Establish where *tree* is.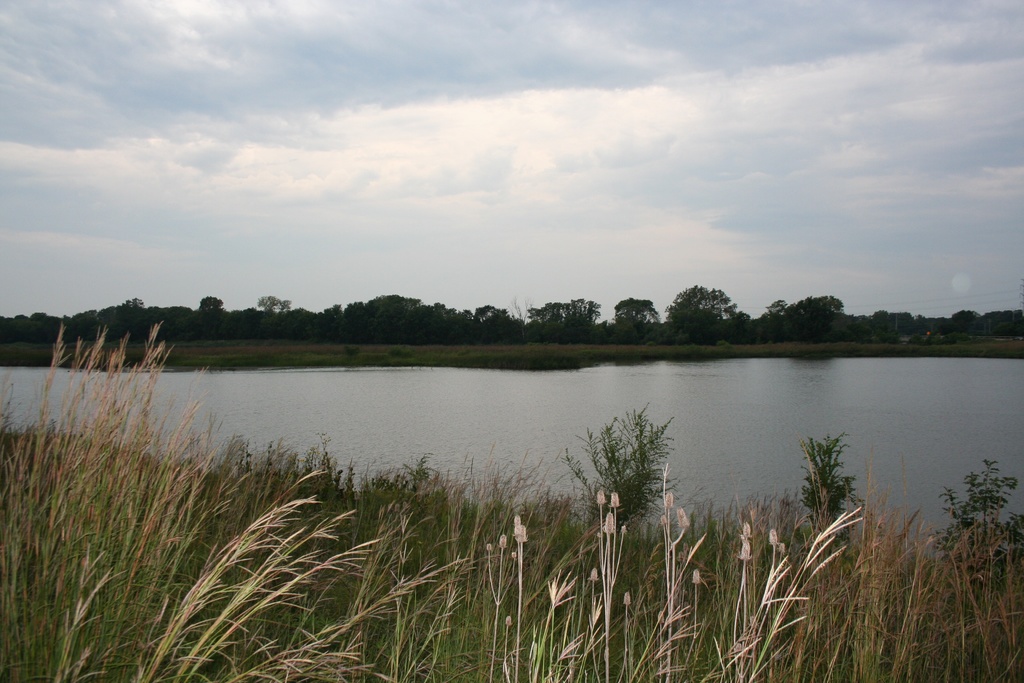
Established at Rect(585, 399, 690, 548).
